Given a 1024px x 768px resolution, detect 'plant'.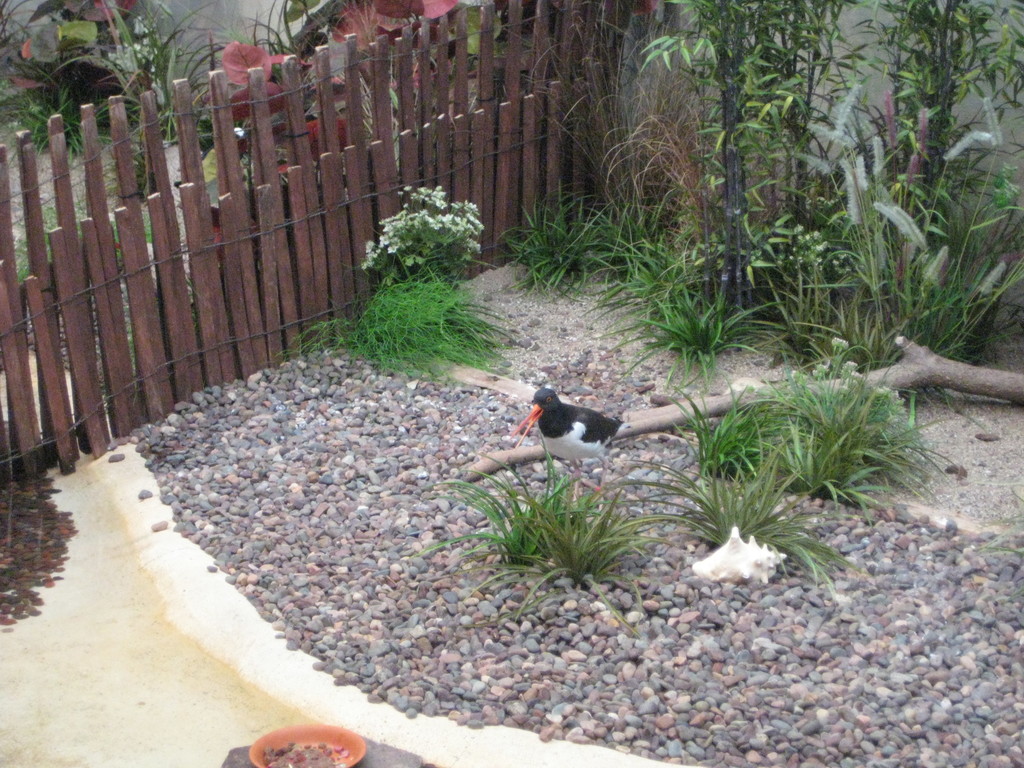
l=0, t=3, r=223, b=173.
